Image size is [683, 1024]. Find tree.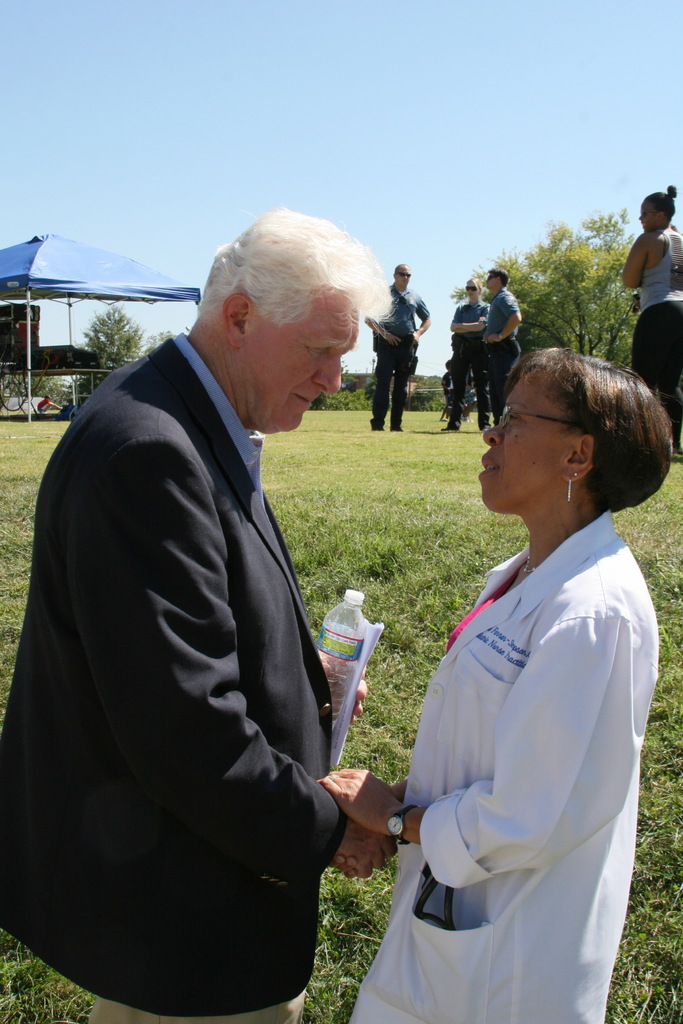
[left=0, top=305, right=139, bottom=415].
